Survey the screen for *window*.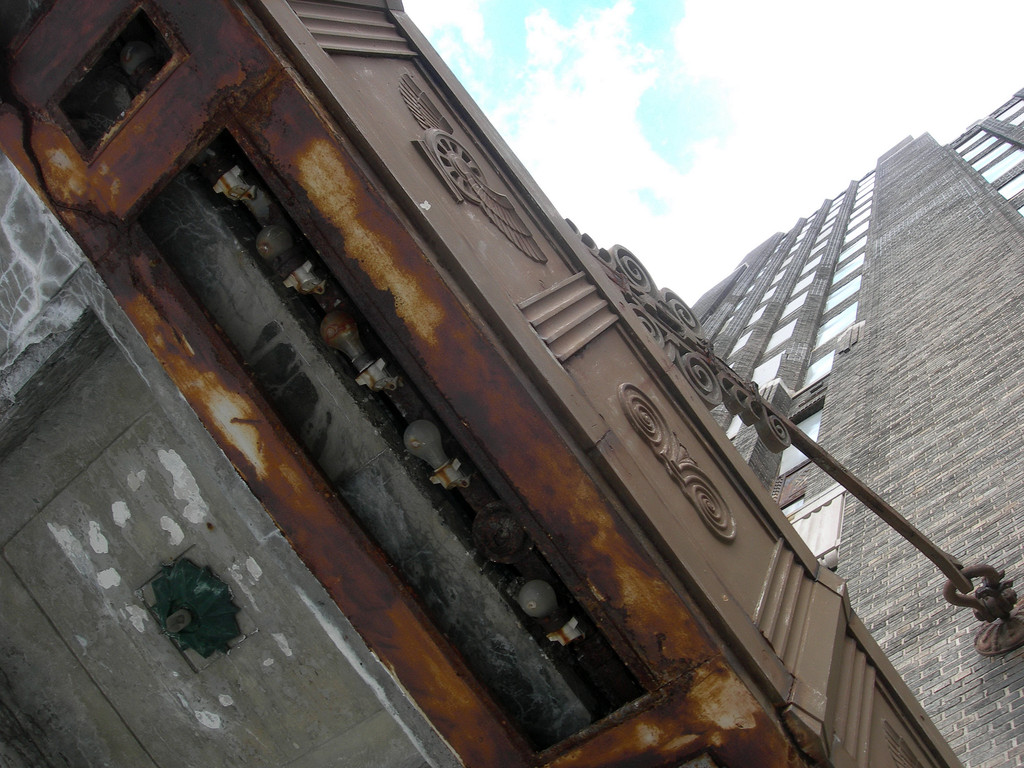
Survey found: (left=36, top=11, right=221, bottom=147).
